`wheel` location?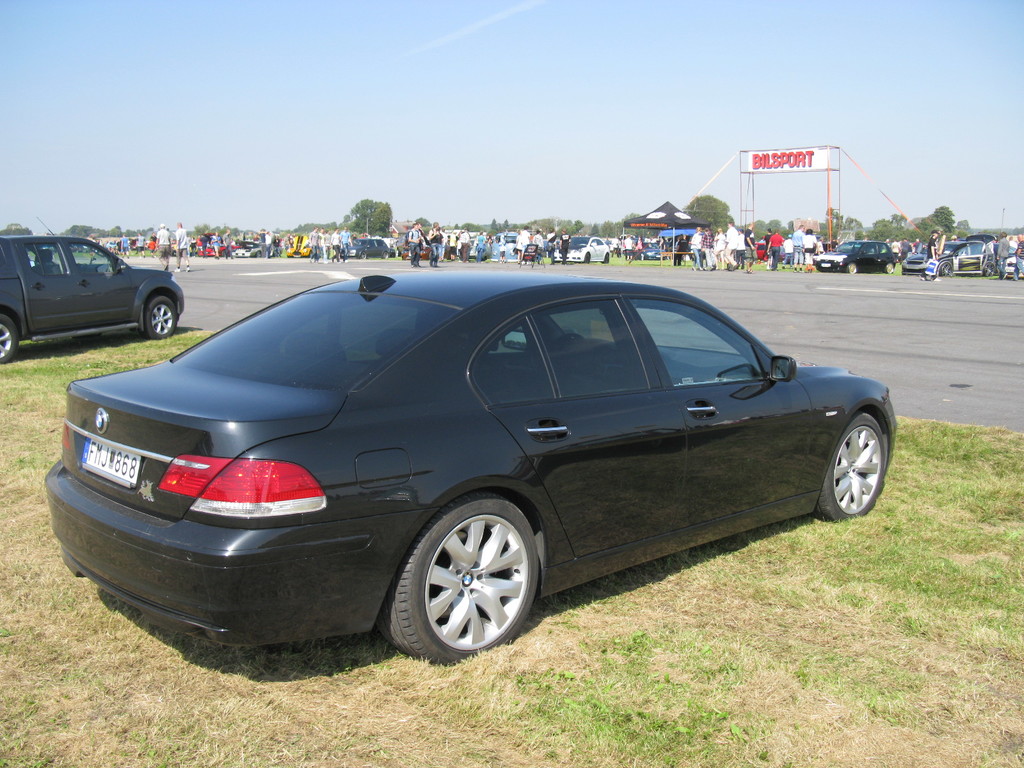
pyautogui.locateOnScreen(810, 413, 886, 522)
